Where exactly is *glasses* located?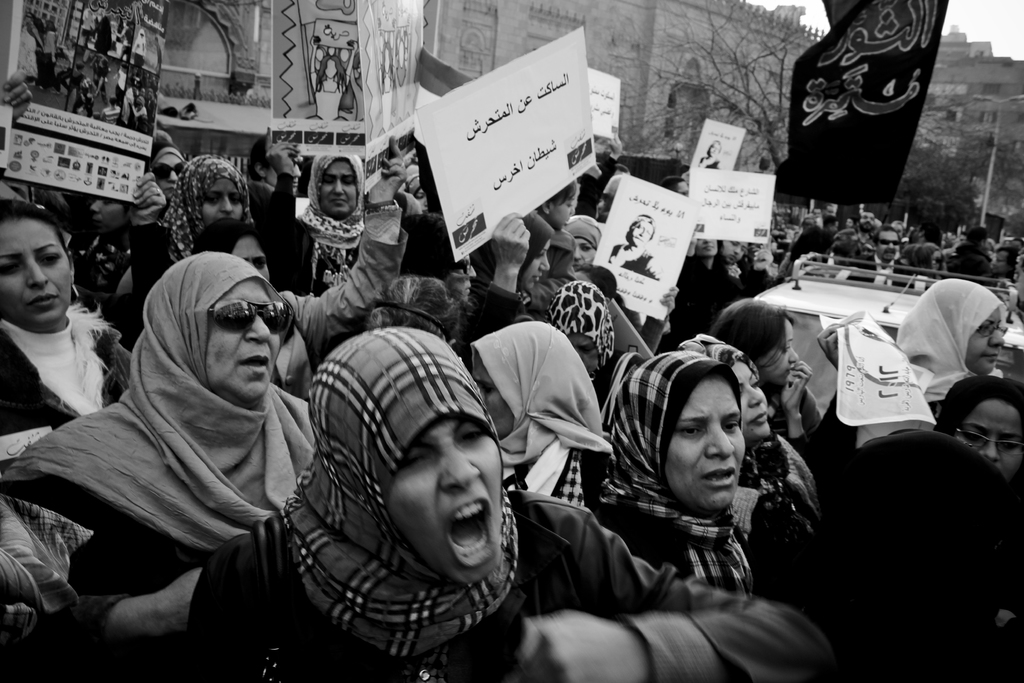
Its bounding box is Rect(958, 428, 1023, 457).
